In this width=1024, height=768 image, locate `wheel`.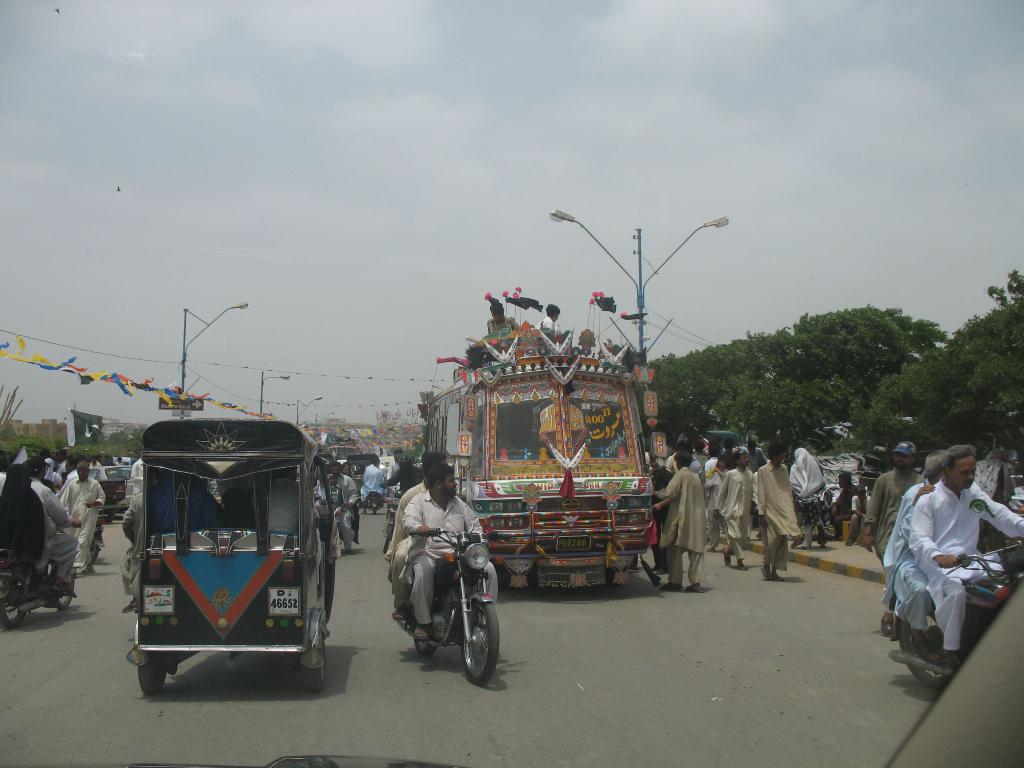
Bounding box: (413,623,444,659).
